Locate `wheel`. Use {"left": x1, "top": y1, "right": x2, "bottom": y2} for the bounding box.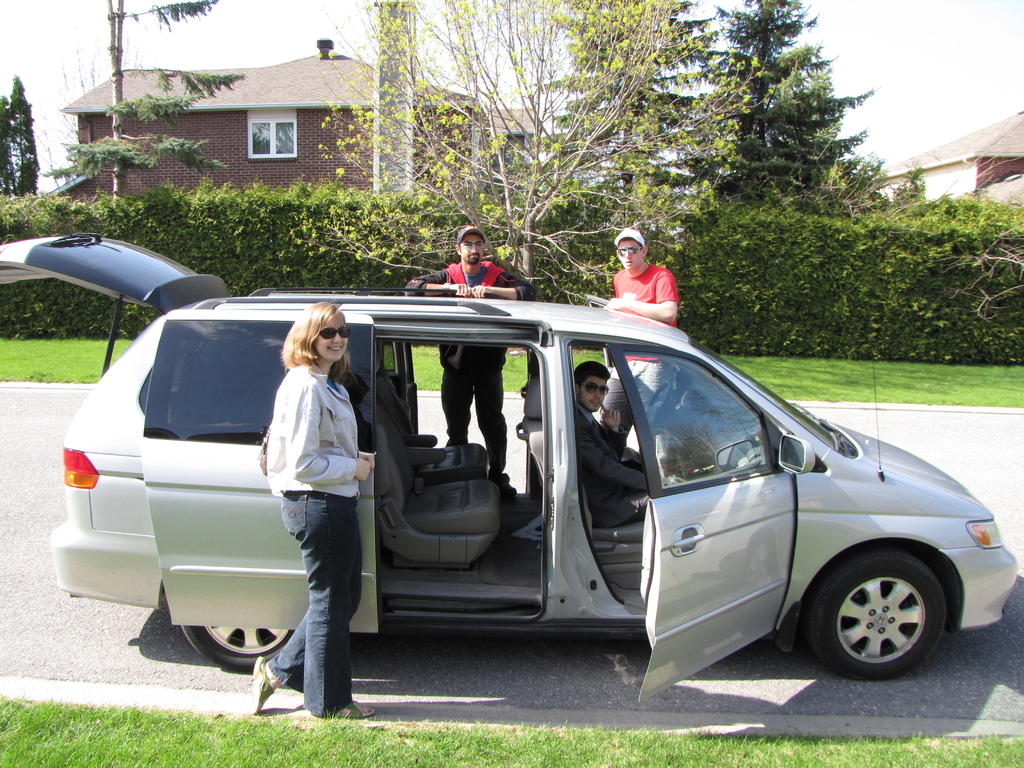
{"left": 797, "top": 545, "right": 950, "bottom": 682}.
